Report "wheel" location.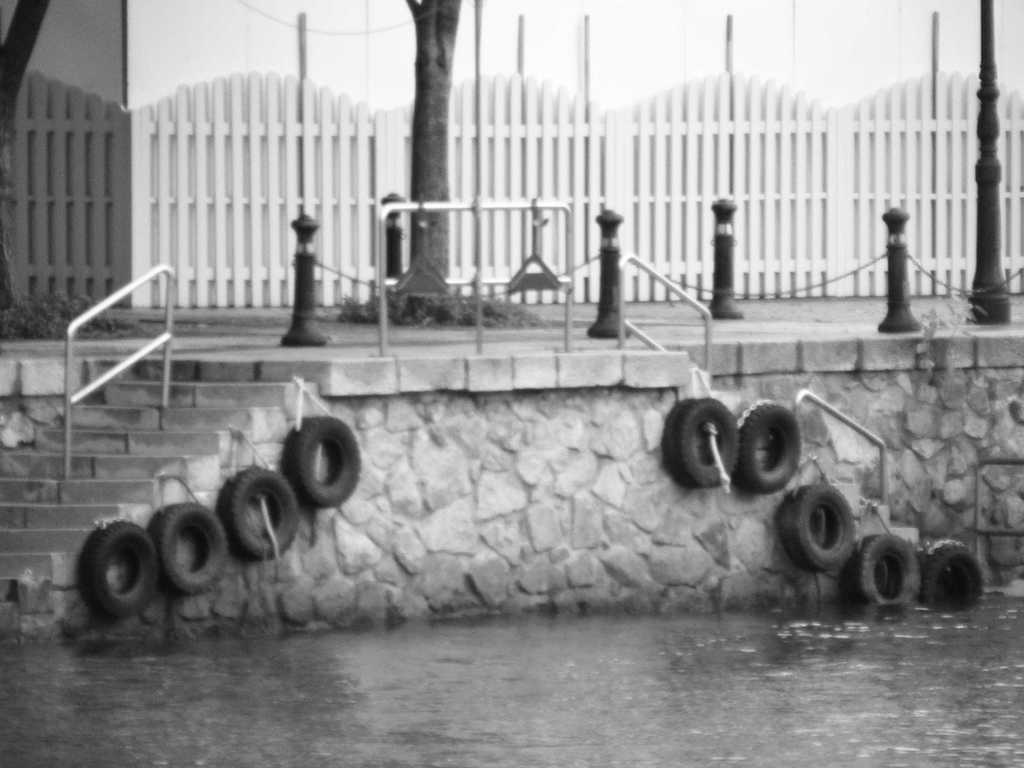
Report: (x1=65, y1=525, x2=155, y2=626).
